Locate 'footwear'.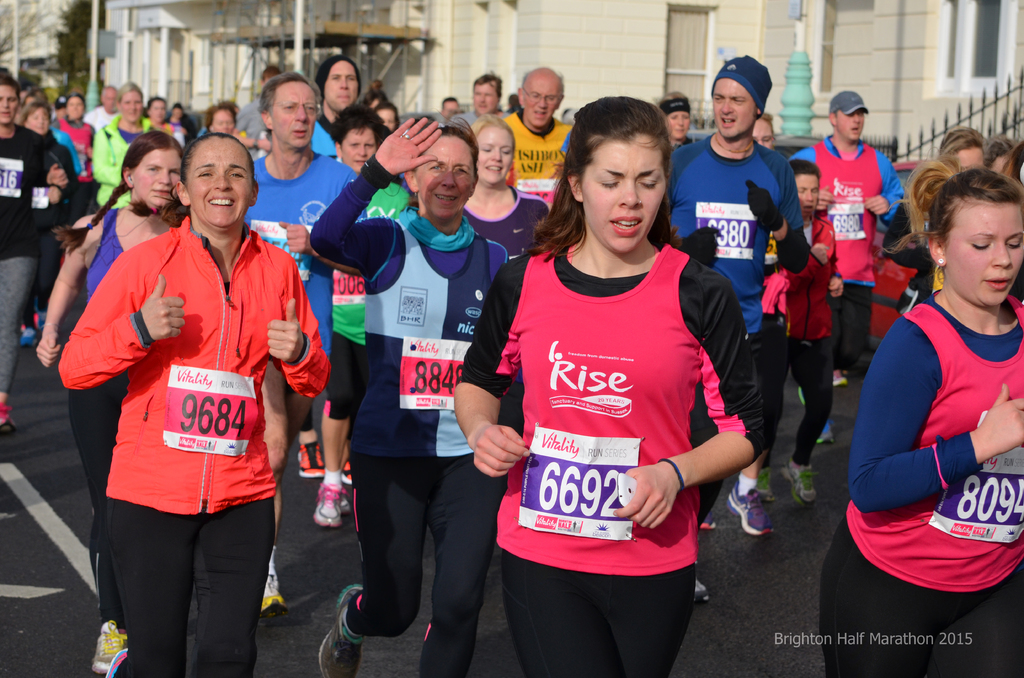
Bounding box: (left=422, top=622, right=435, bottom=643).
